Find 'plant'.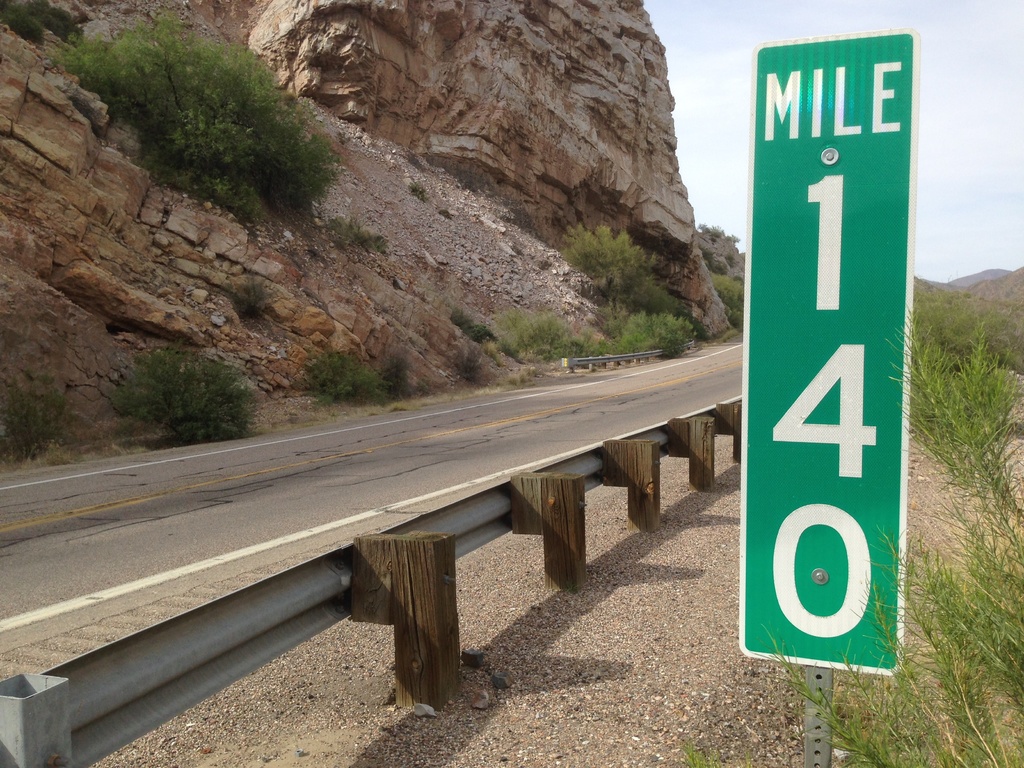
rect(452, 336, 490, 384).
